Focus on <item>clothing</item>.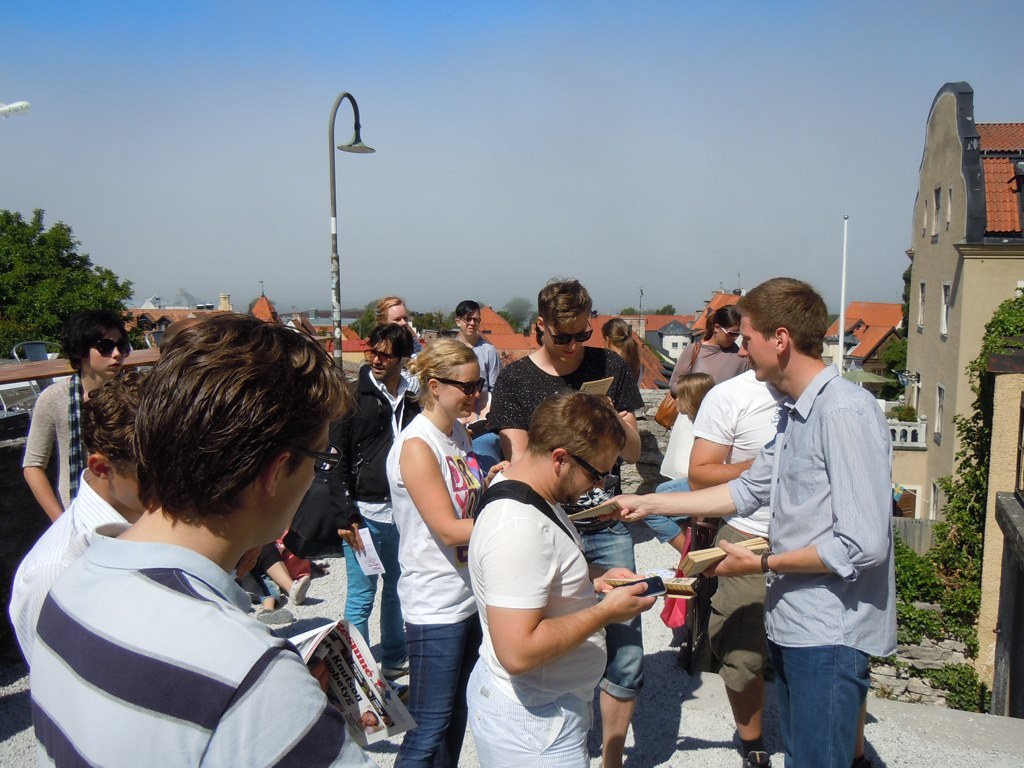
Focused at rect(29, 521, 375, 767).
